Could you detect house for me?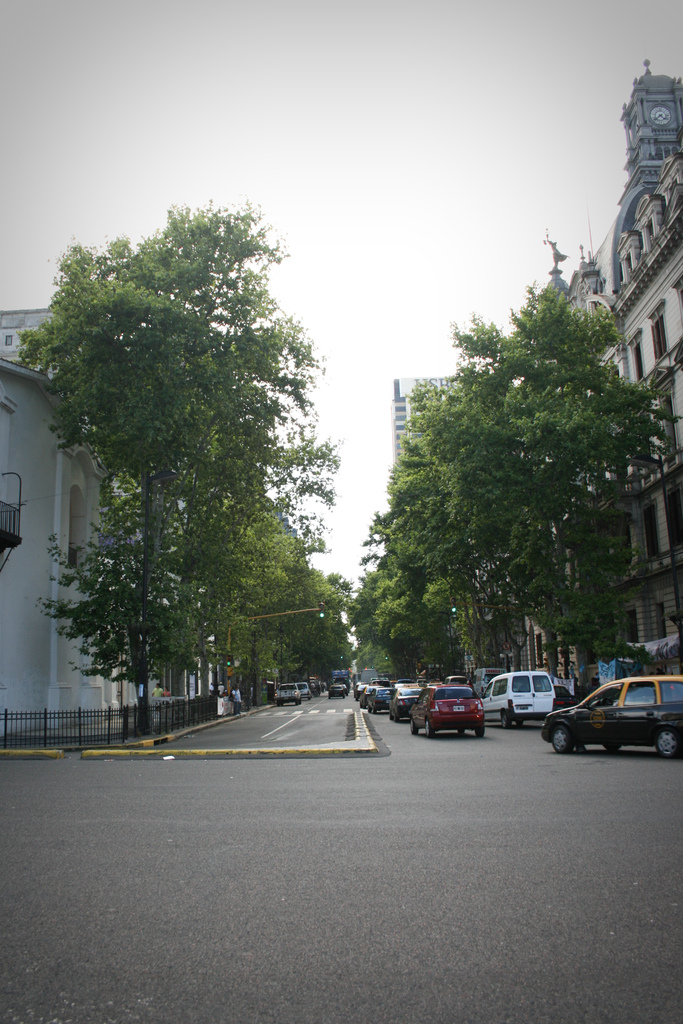
Detection result: x1=0, y1=348, x2=213, y2=736.
